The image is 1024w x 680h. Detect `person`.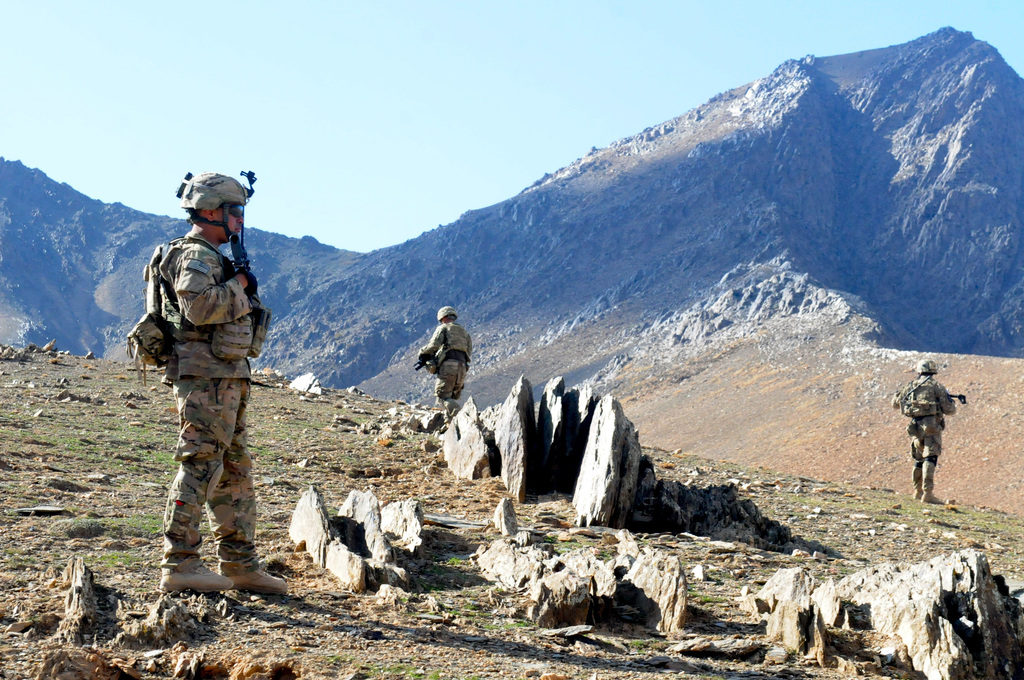
Detection: <box>140,164,272,606</box>.
